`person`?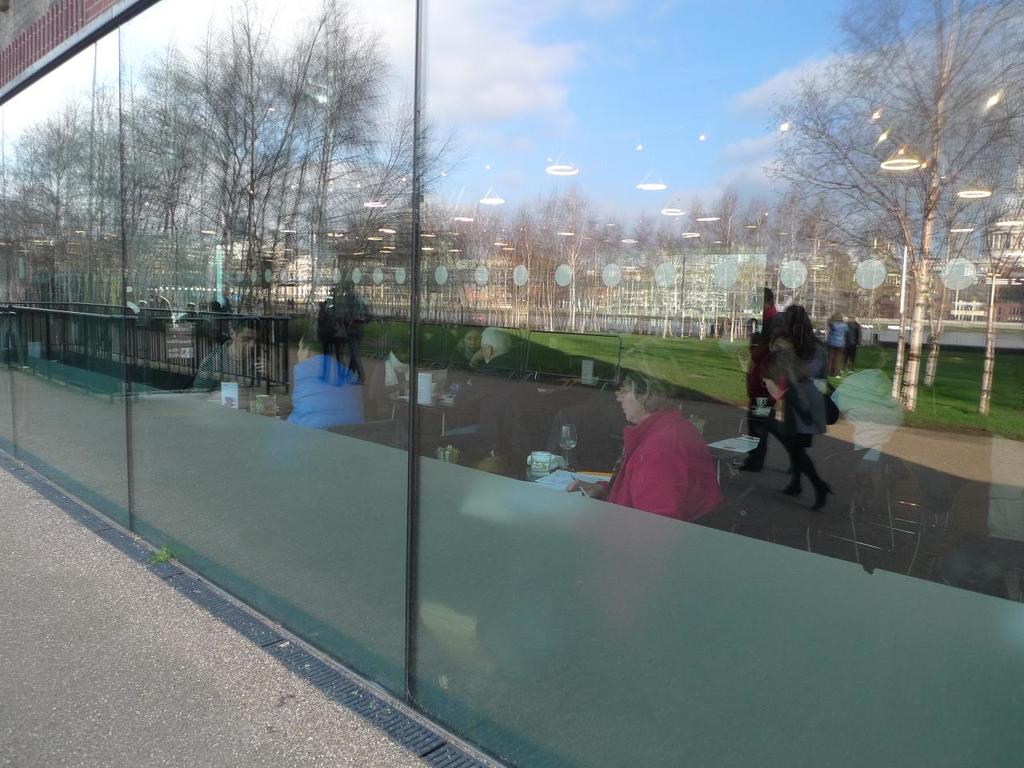
[439, 325, 545, 467]
